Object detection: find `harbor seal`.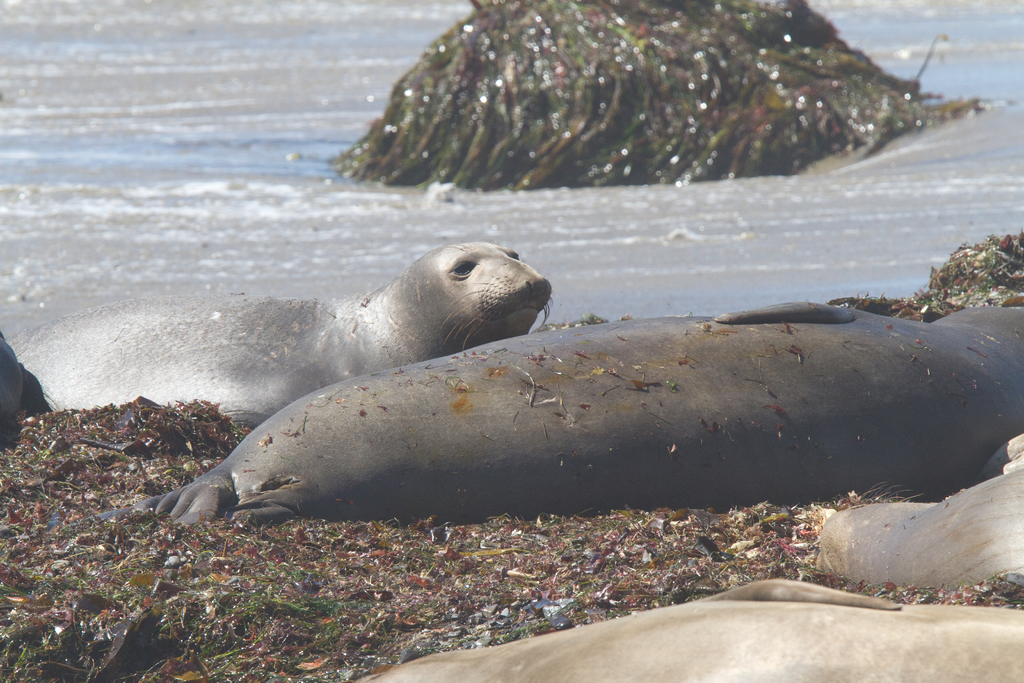
<box>814,435,1023,593</box>.
